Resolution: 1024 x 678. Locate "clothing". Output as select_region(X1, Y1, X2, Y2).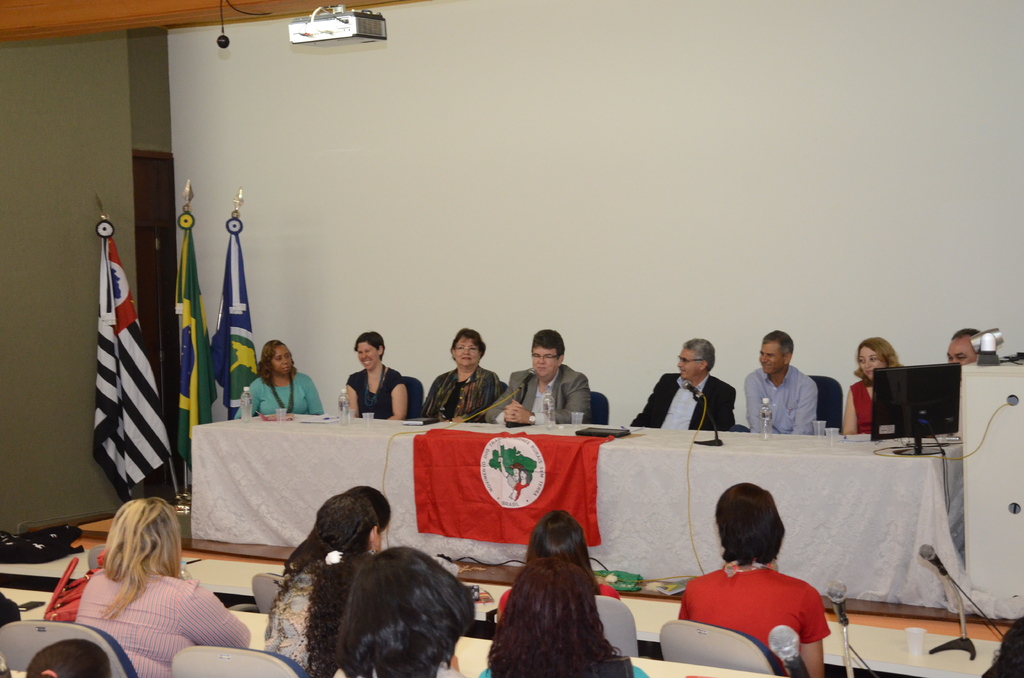
select_region(742, 363, 819, 438).
